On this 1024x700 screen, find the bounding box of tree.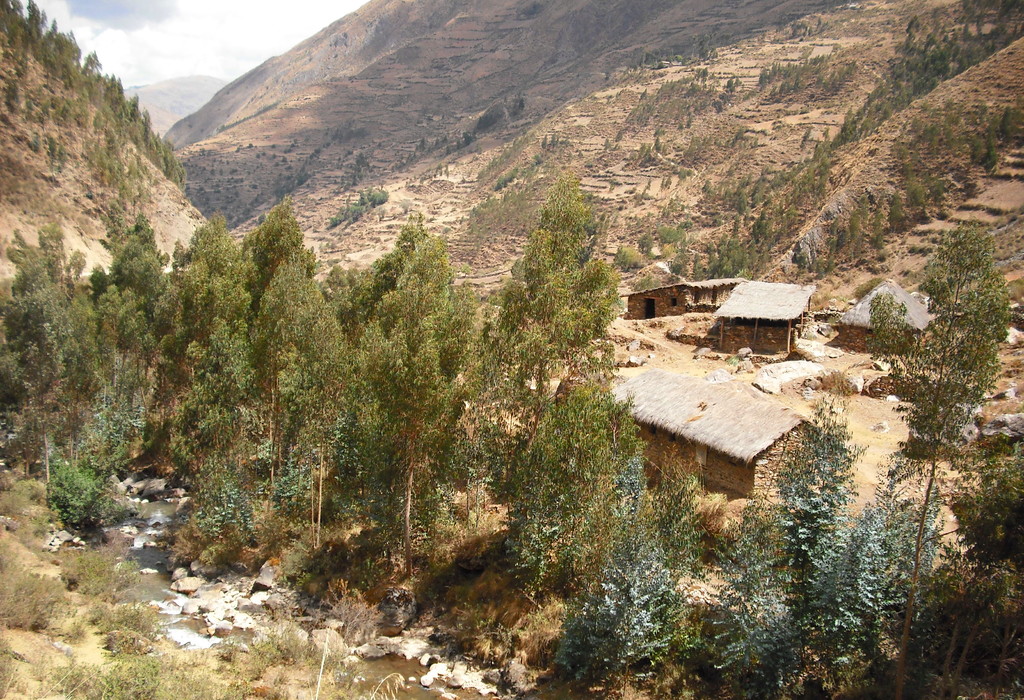
Bounding box: 547,498,781,687.
